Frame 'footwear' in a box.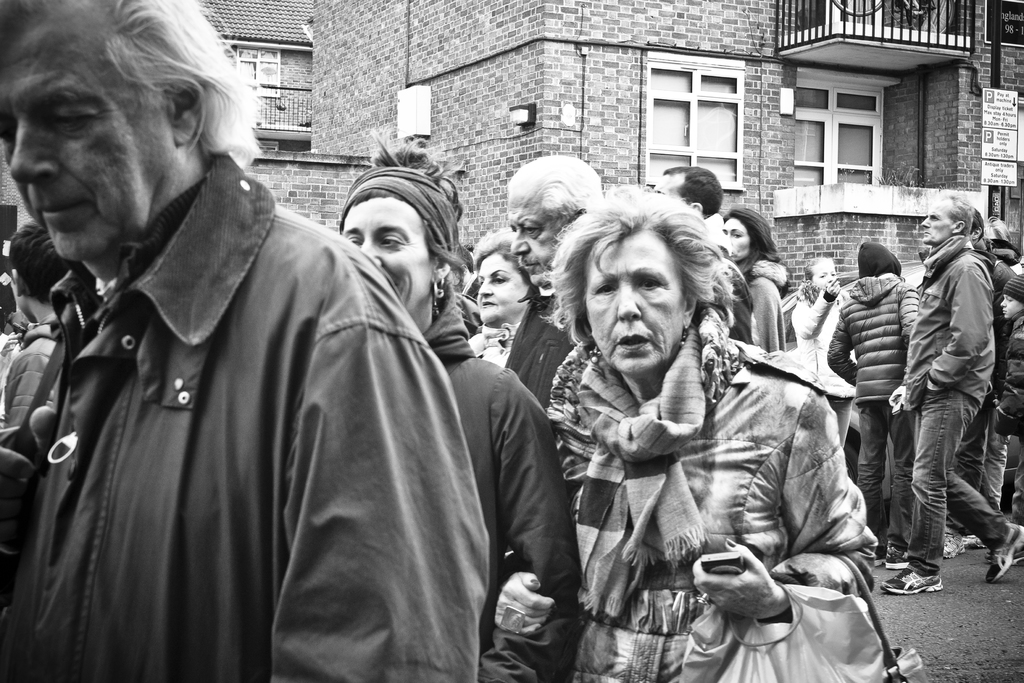
[887, 543, 907, 567].
